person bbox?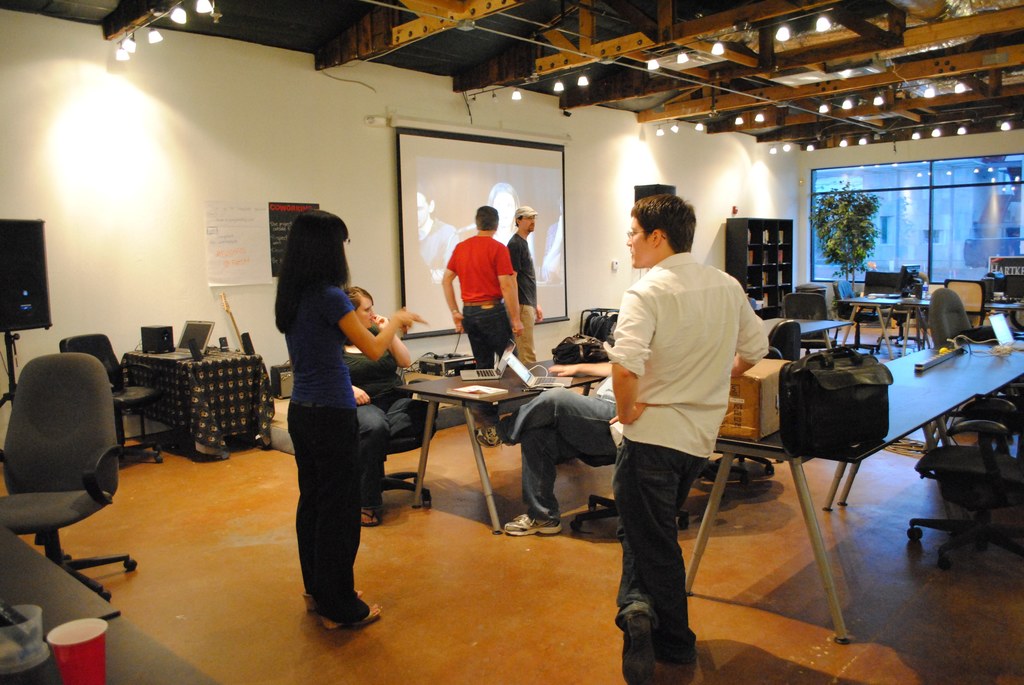
box=[442, 206, 522, 371]
